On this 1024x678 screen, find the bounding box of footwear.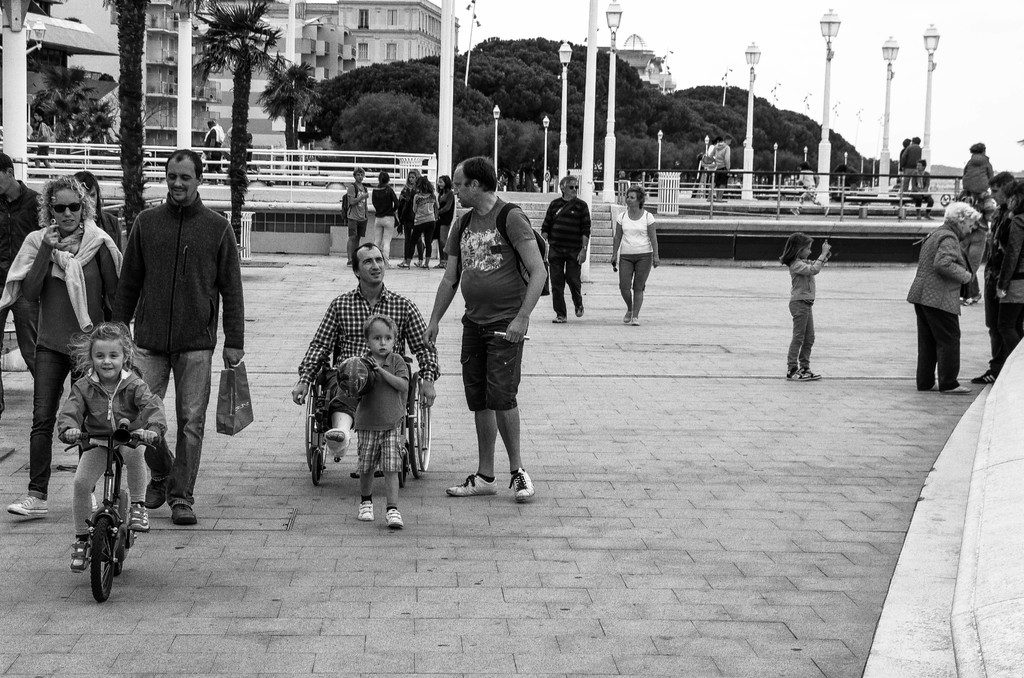
Bounding box: left=789, top=370, right=810, bottom=382.
